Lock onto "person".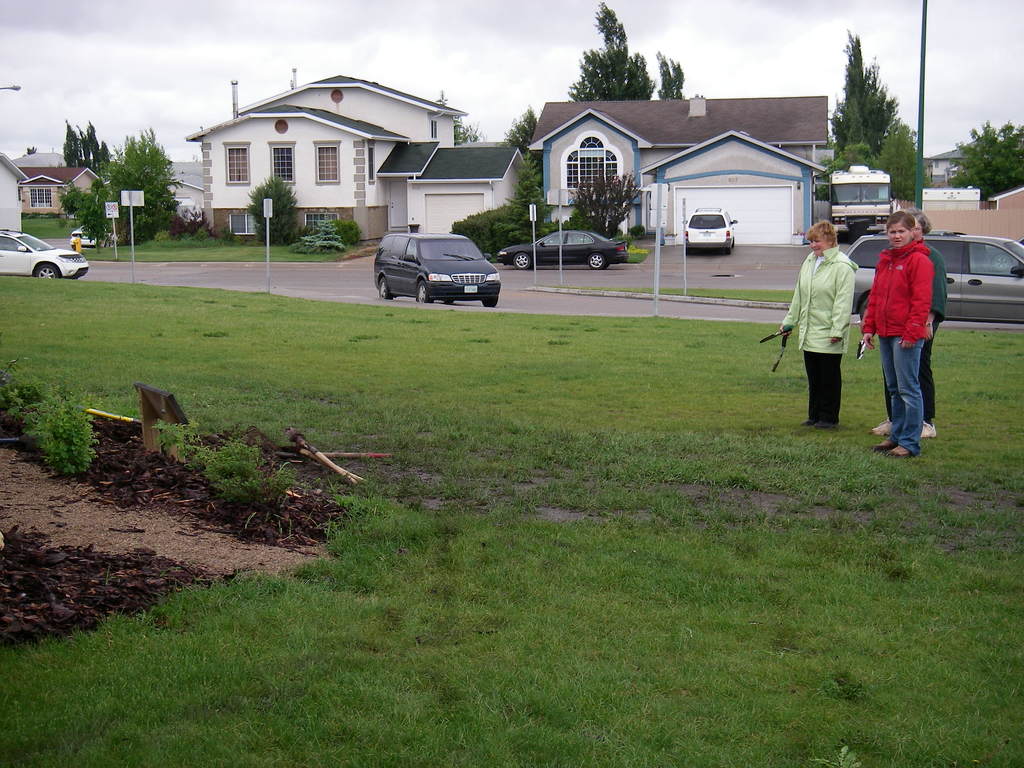
Locked: bbox=[776, 210, 862, 448].
